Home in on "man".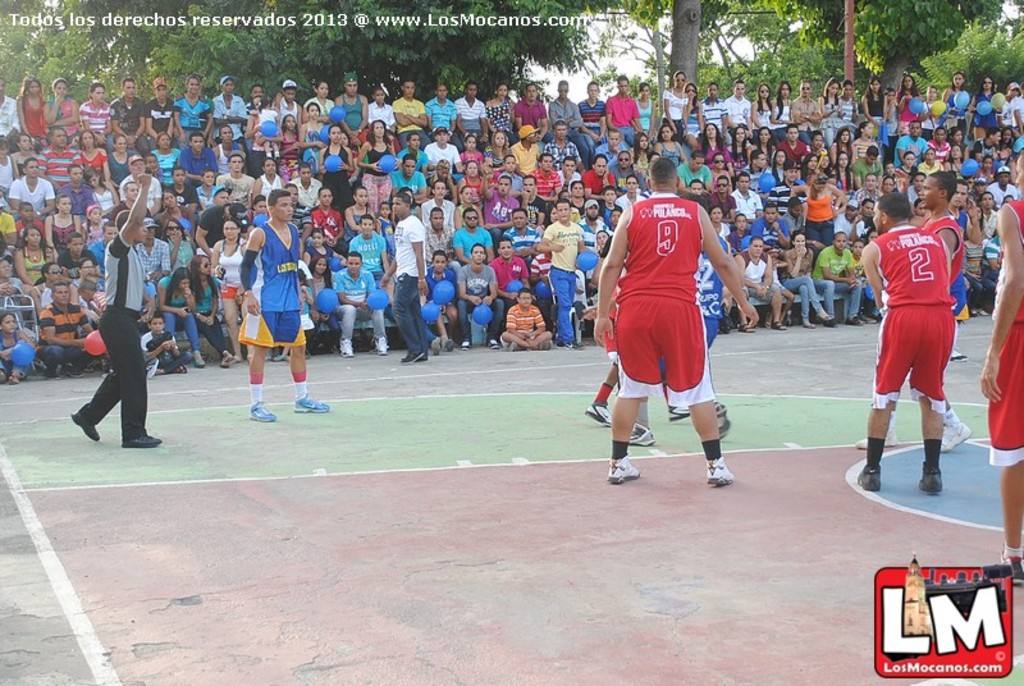
Homed in at locate(700, 83, 724, 122).
